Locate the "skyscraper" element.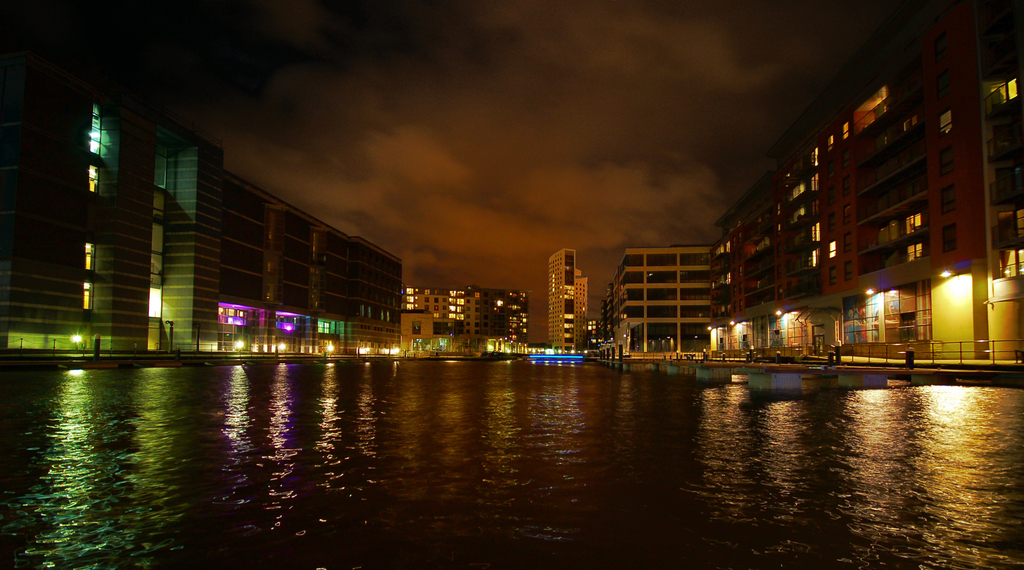
Element bbox: l=218, t=164, r=401, b=352.
